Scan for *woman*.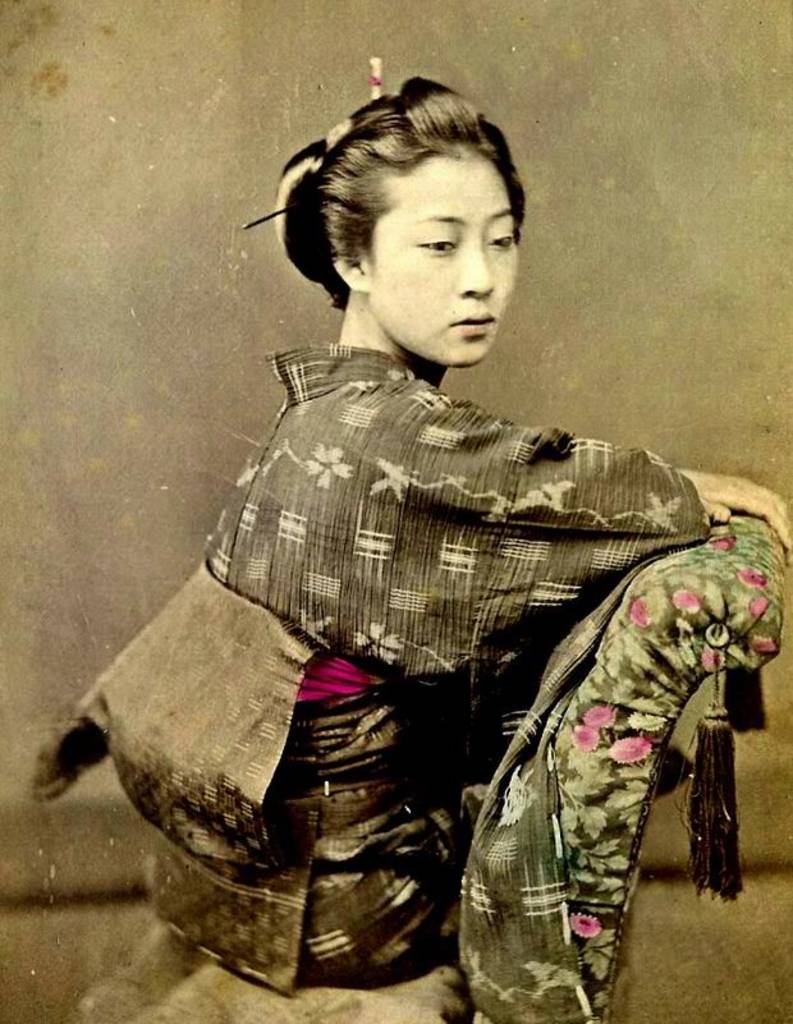
Scan result: select_region(78, 77, 792, 977).
